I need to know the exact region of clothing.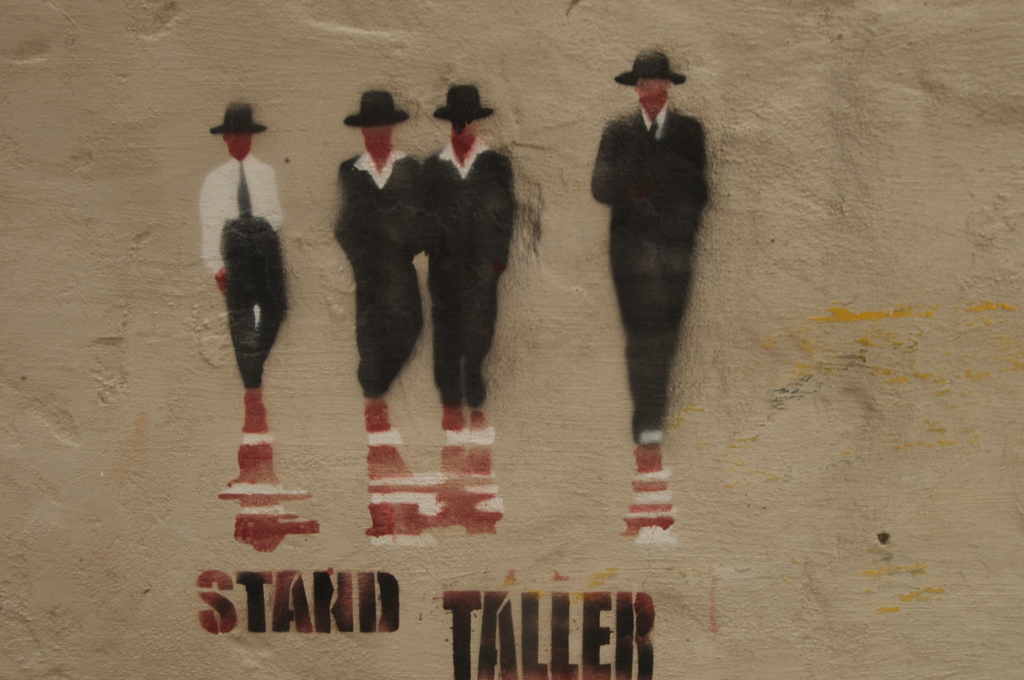
Region: box(347, 81, 412, 127).
